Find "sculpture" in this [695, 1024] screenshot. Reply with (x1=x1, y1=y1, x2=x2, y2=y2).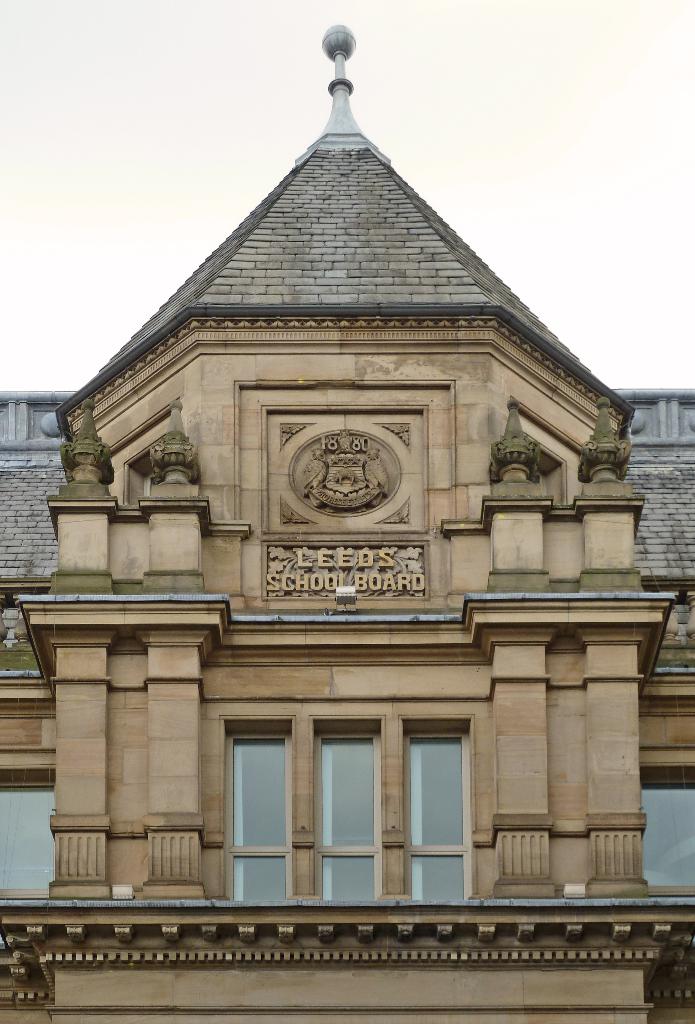
(x1=154, y1=435, x2=185, y2=483).
